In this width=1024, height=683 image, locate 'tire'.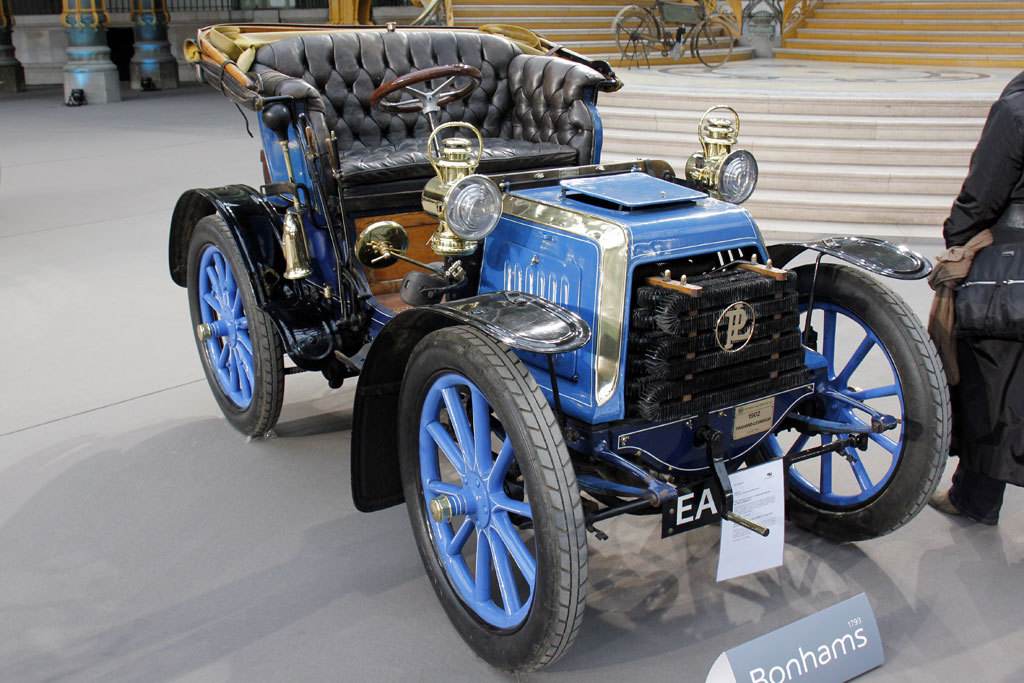
Bounding box: {"x1": 188, "y1": 215, "x2": 286, "y2": 436}.
